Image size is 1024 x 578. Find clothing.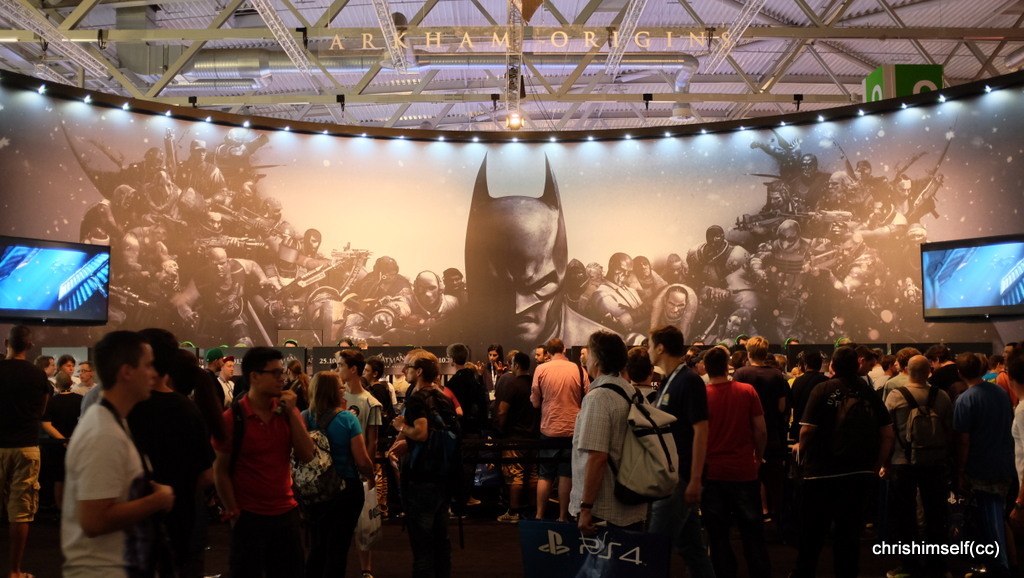
630 375 662 400.
